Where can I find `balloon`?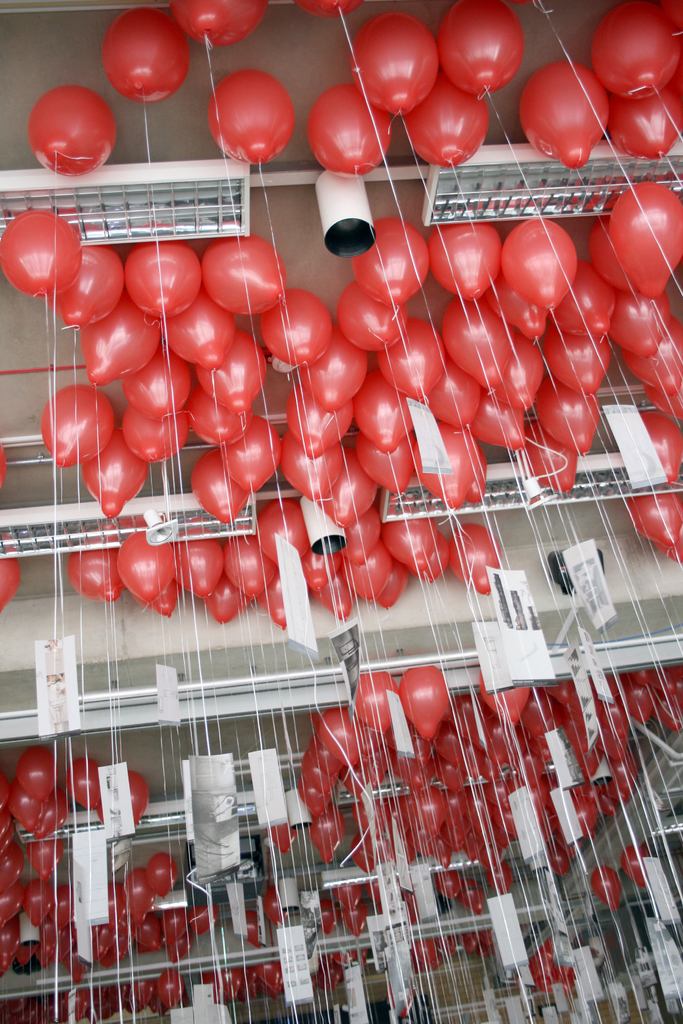
You can find it at {"x1": 431, "y1": 223, "x2": 499, "y2": 300}.
